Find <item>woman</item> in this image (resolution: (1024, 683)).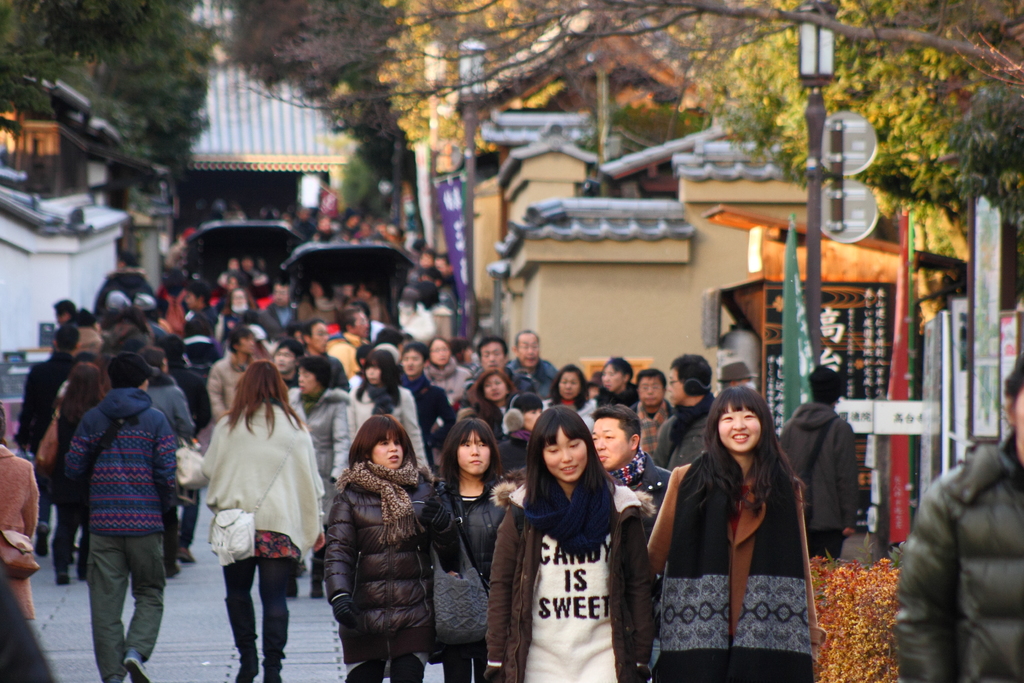
<box>468,361,515,431</box>.
